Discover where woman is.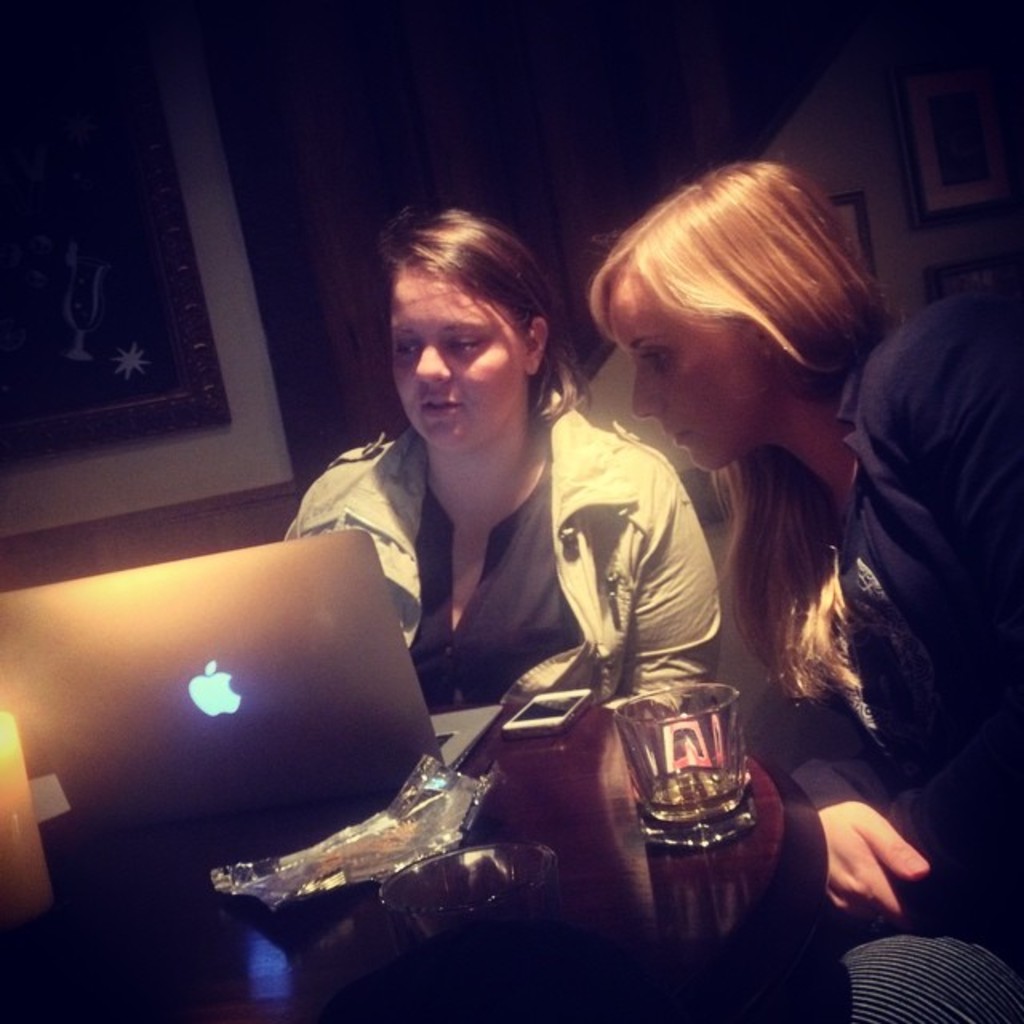
Discovered at <box>270,192,725,888</box>.
